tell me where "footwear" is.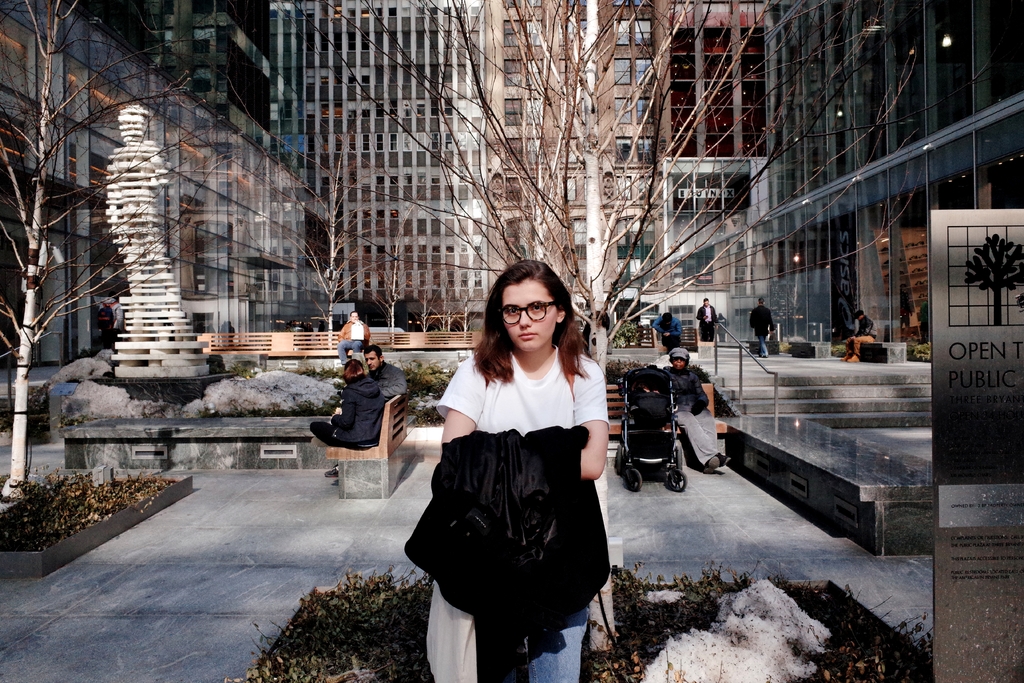
"footwear" is at [x1=760, y1=354, x2=760, y2=355].
